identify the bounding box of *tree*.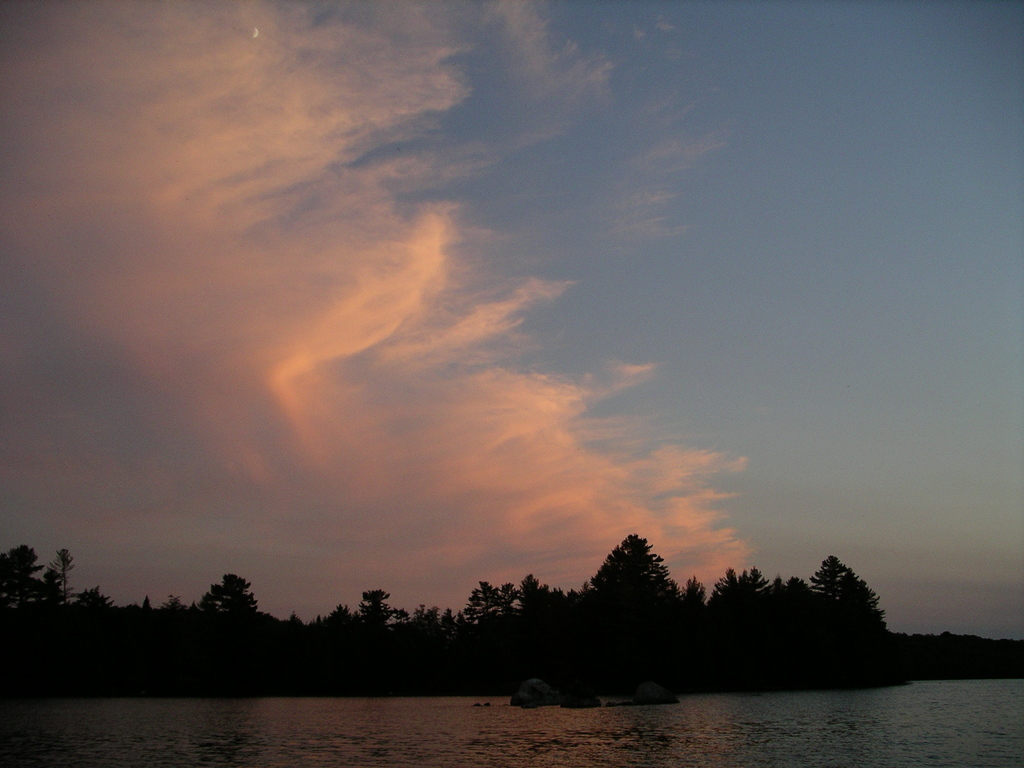
0:541:51:626.
